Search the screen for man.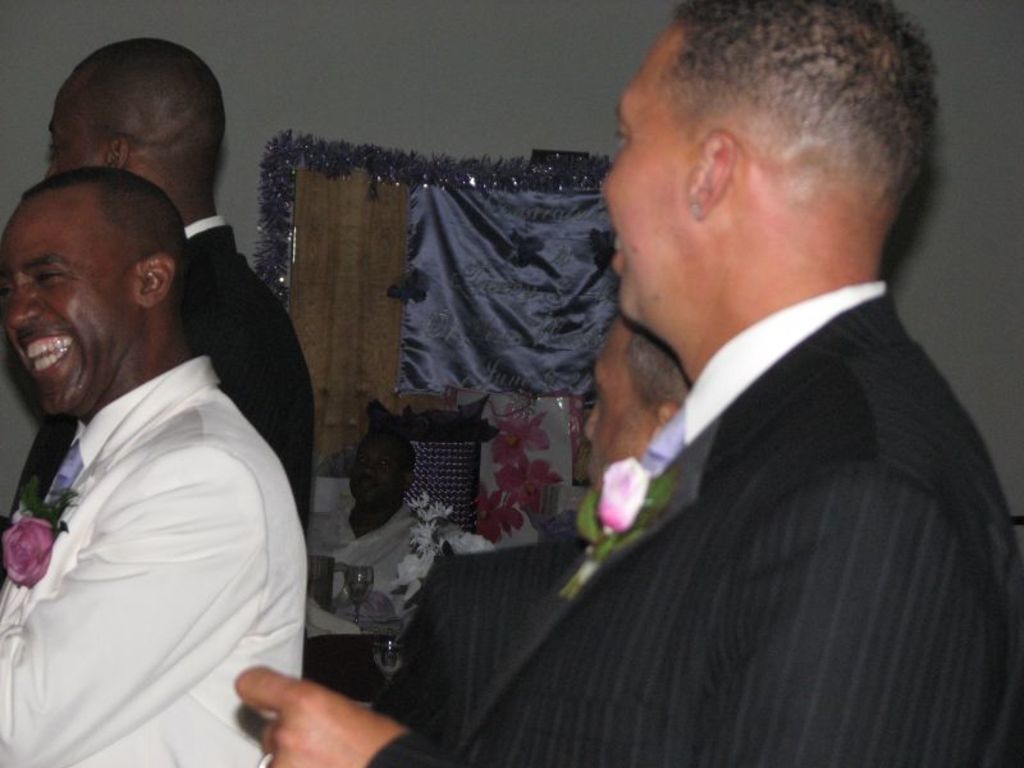
Found at l=230, t=0, r=1019, b=767.
